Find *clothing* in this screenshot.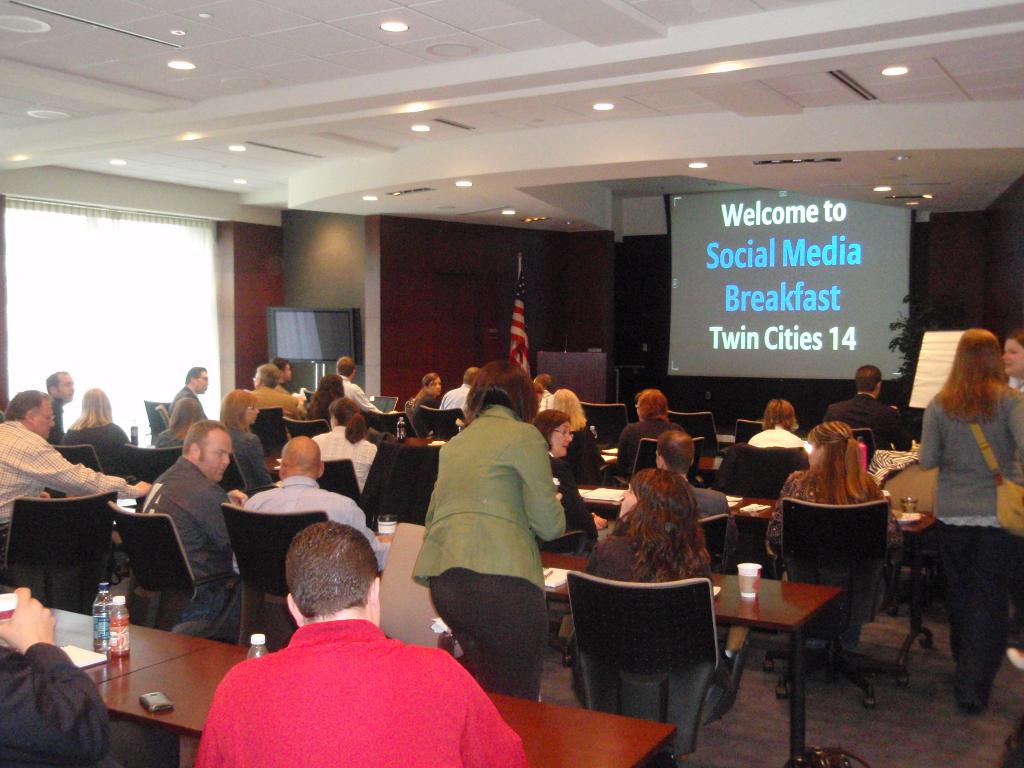
The bounding box for *clothing* is bbox=[427, 566, 539, 699].
